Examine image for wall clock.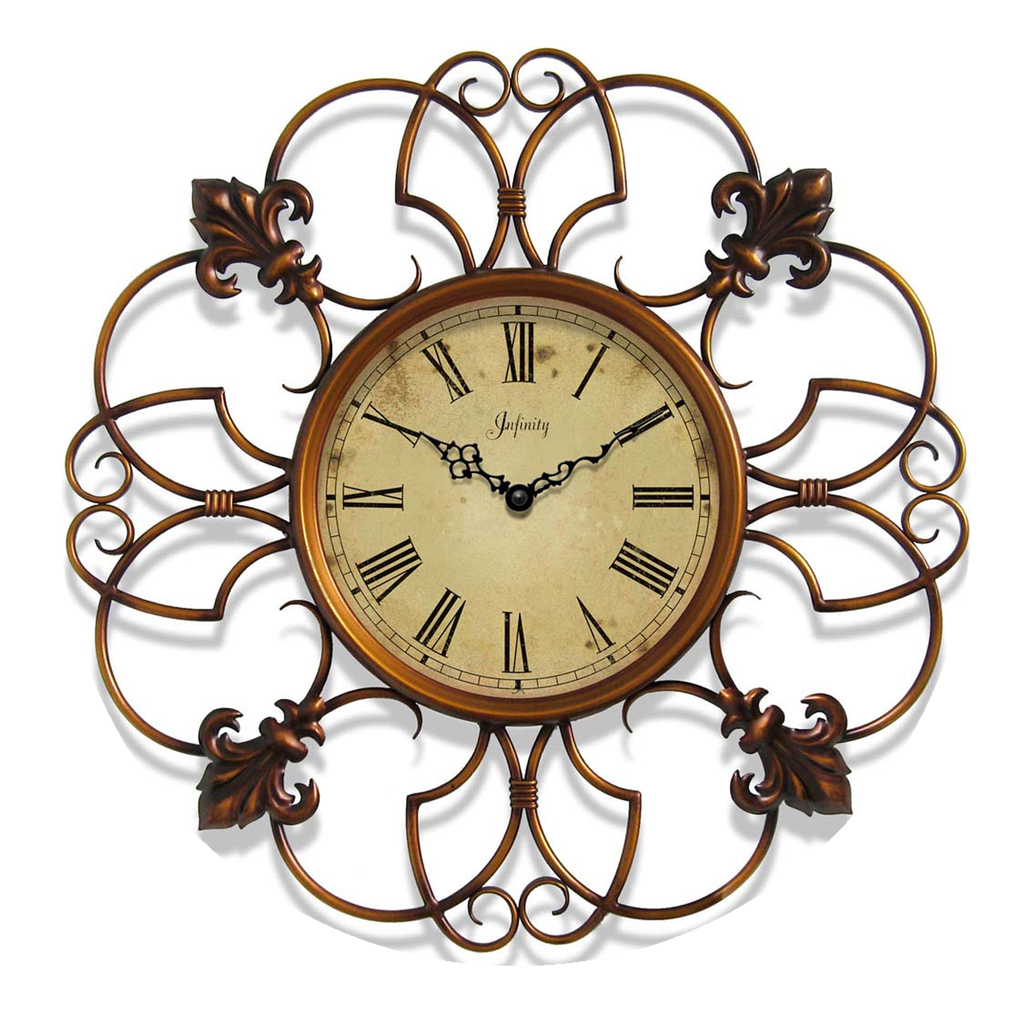
Examination result: [63, 41, 972, 955].
